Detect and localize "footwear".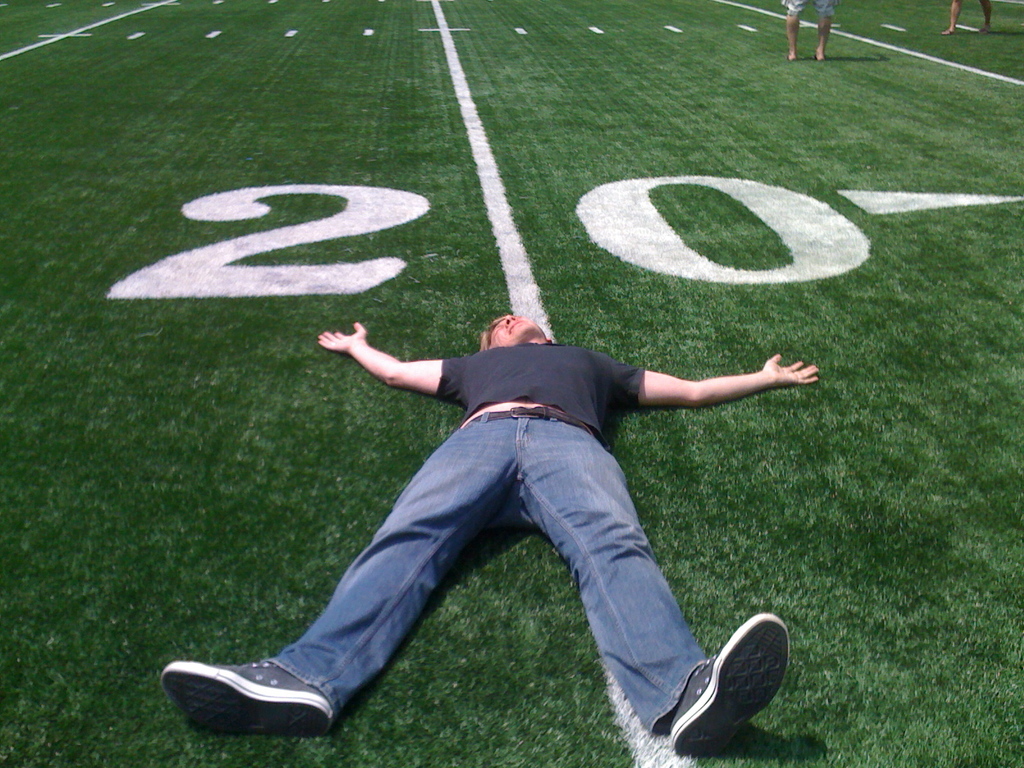
Localized at pyautogui.locateOnScreen(645, 628, 795, 751).
